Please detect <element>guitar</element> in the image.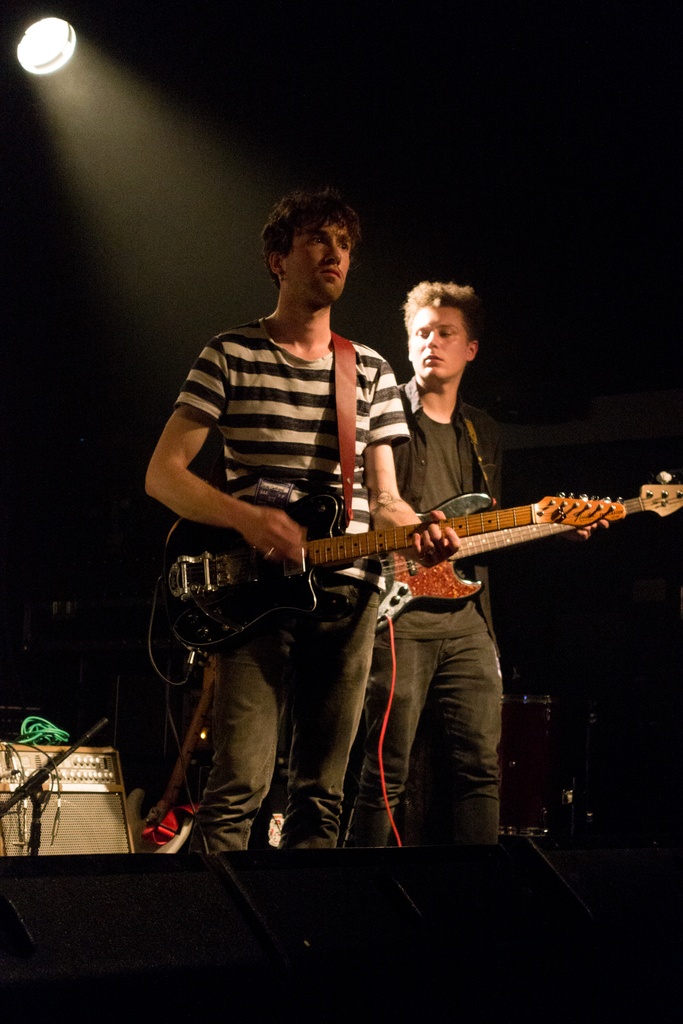
{"x1": 377, "y1": 467, "x2": 673, "y2": 632}.
